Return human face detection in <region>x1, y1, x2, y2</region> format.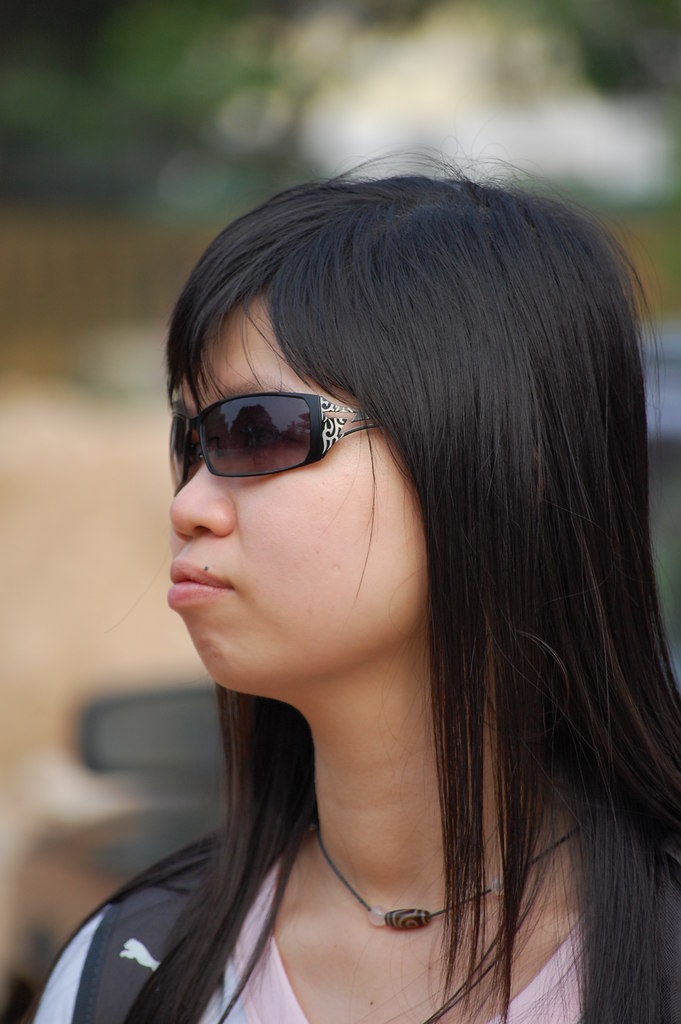
<region>168, 293, 423, 691</region>.
